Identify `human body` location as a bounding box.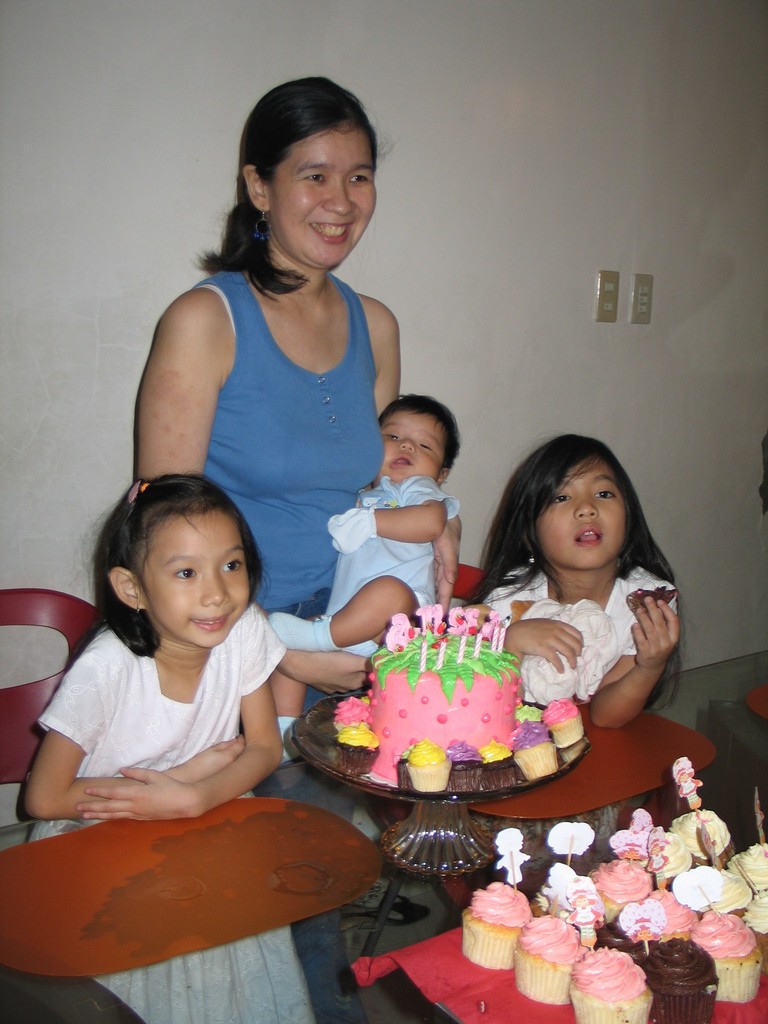
select_region(122, 78, 406, 708).
